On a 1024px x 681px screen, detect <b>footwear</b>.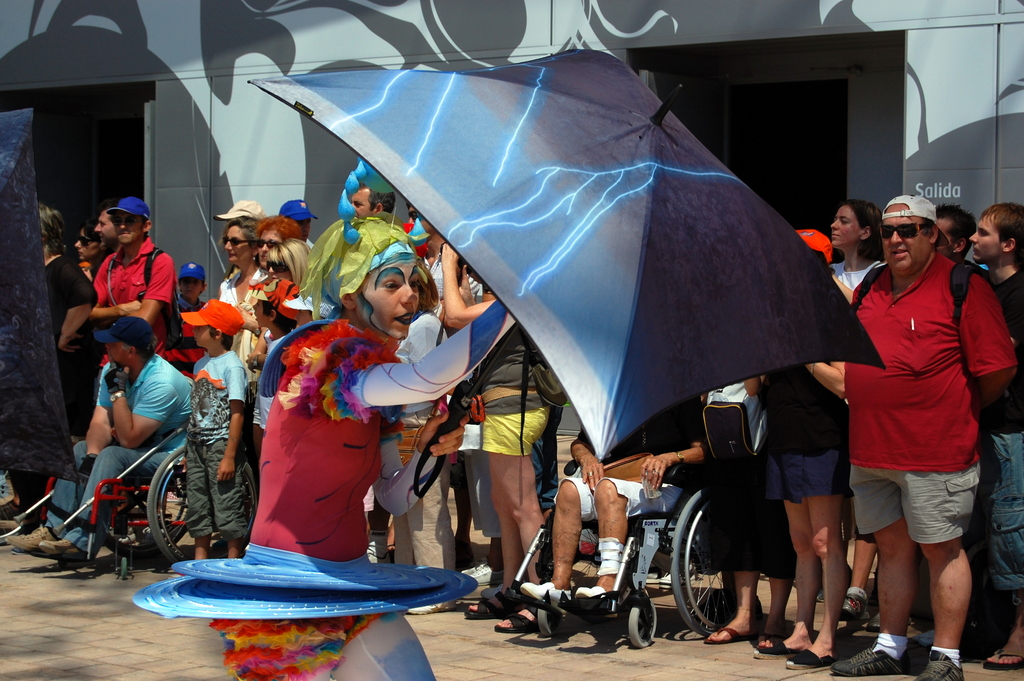
left=7, top=527, right=54, bottom=553.
